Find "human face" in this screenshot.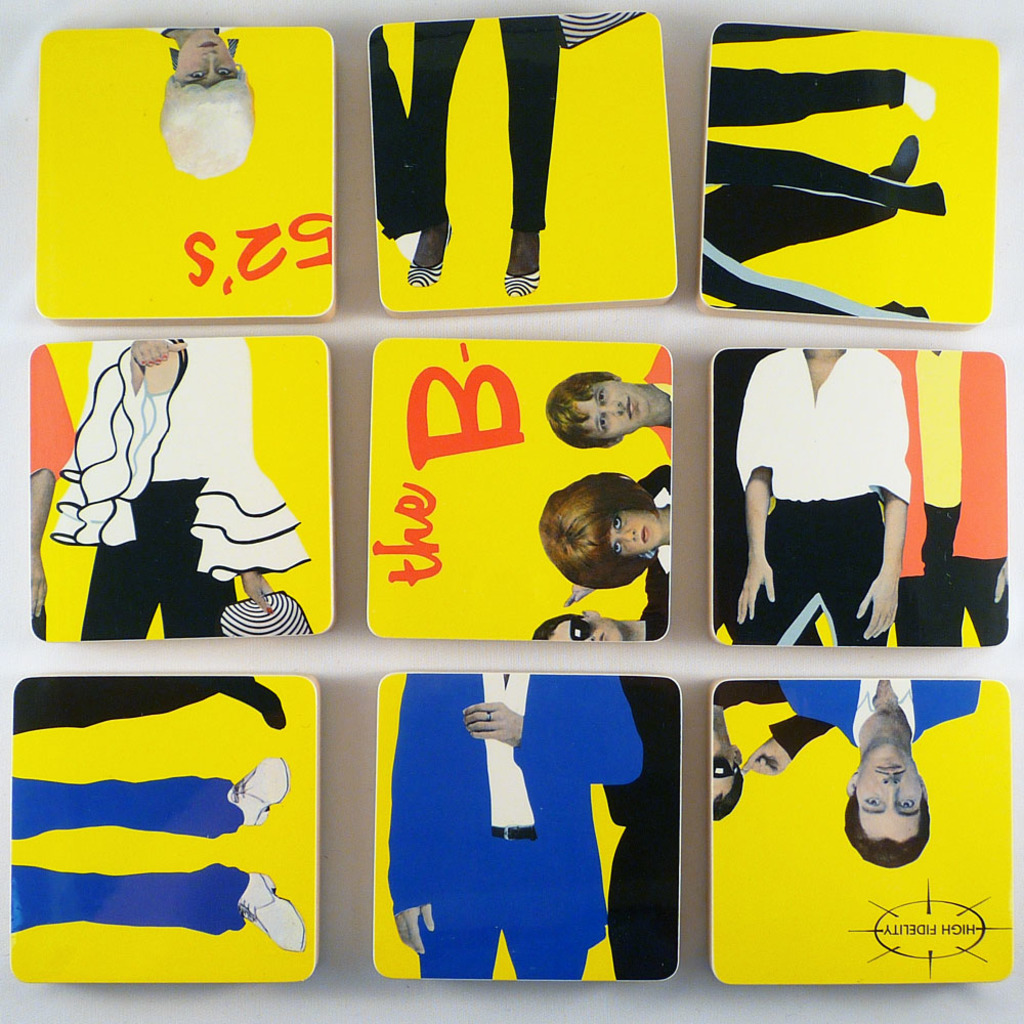
The bounding box for "human face" is (608, 512, 662, 553).
